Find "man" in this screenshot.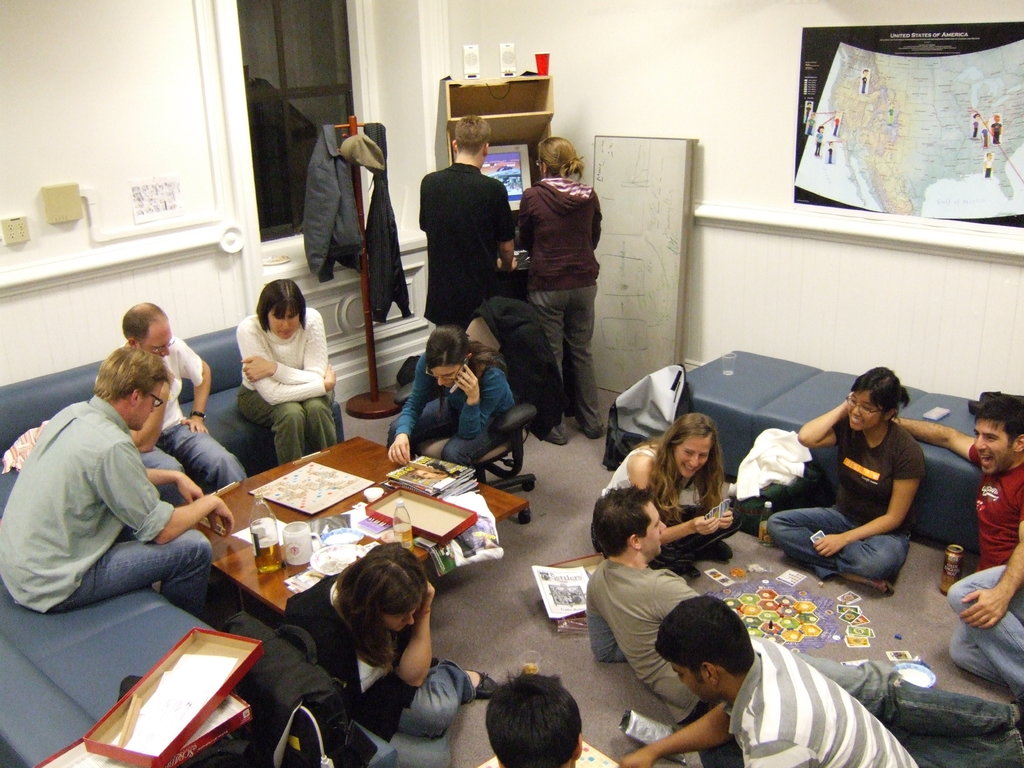
The bounding box for "man" is 583,483,1023,759.
